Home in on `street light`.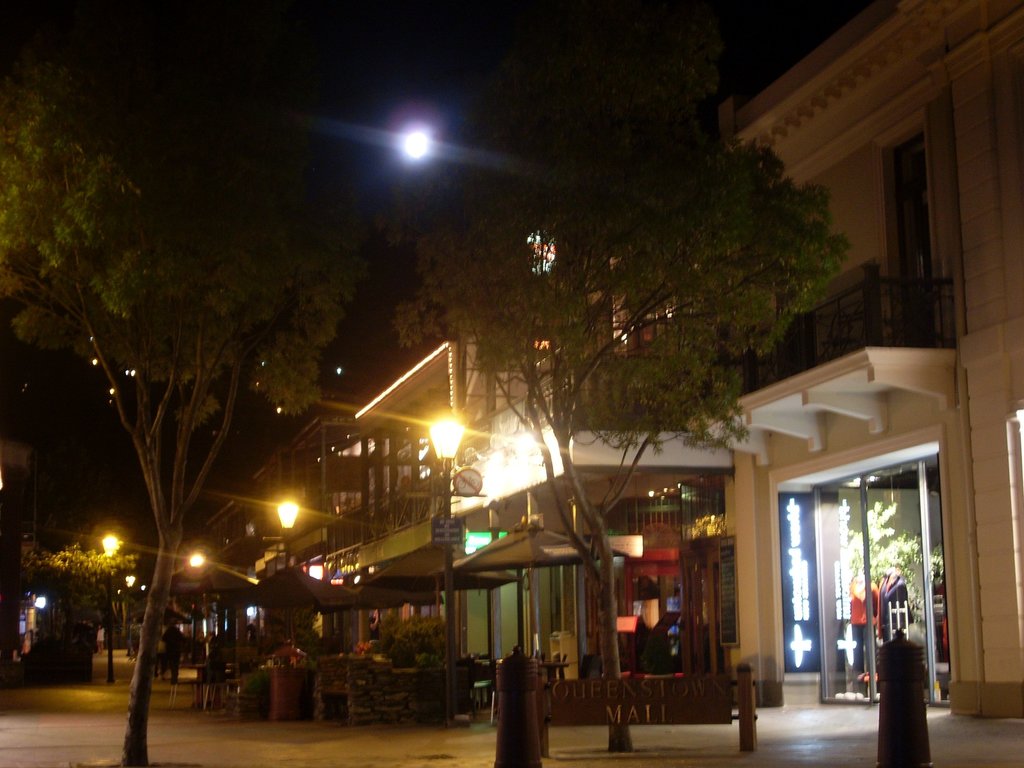
Homed in at detection(420, 404, 471, 728).
